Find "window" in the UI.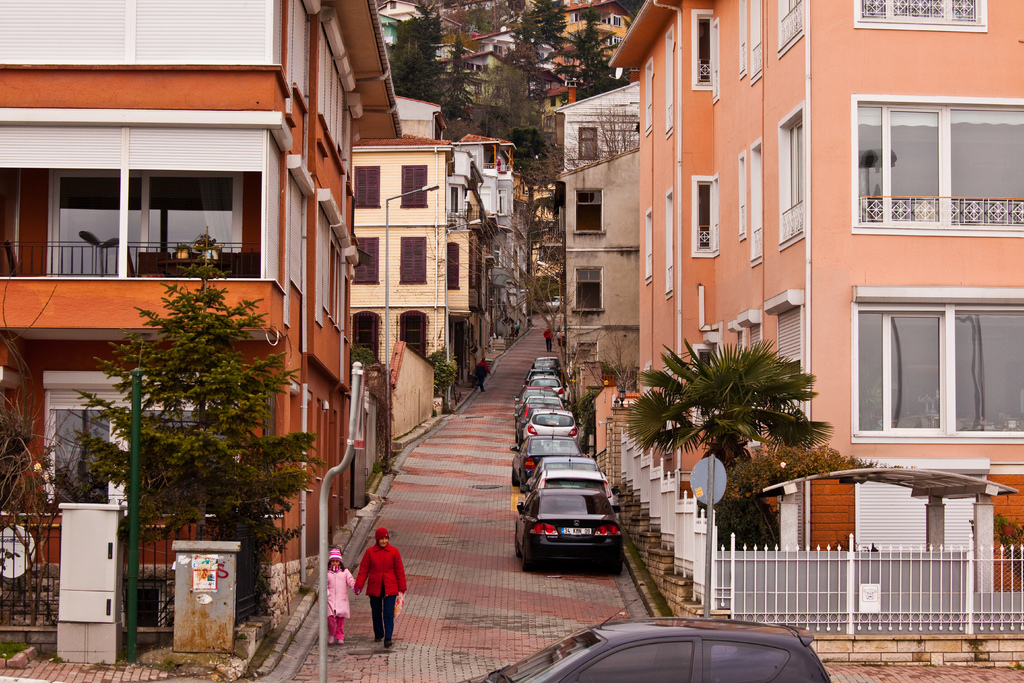
UI element at (639,208,654,284).
